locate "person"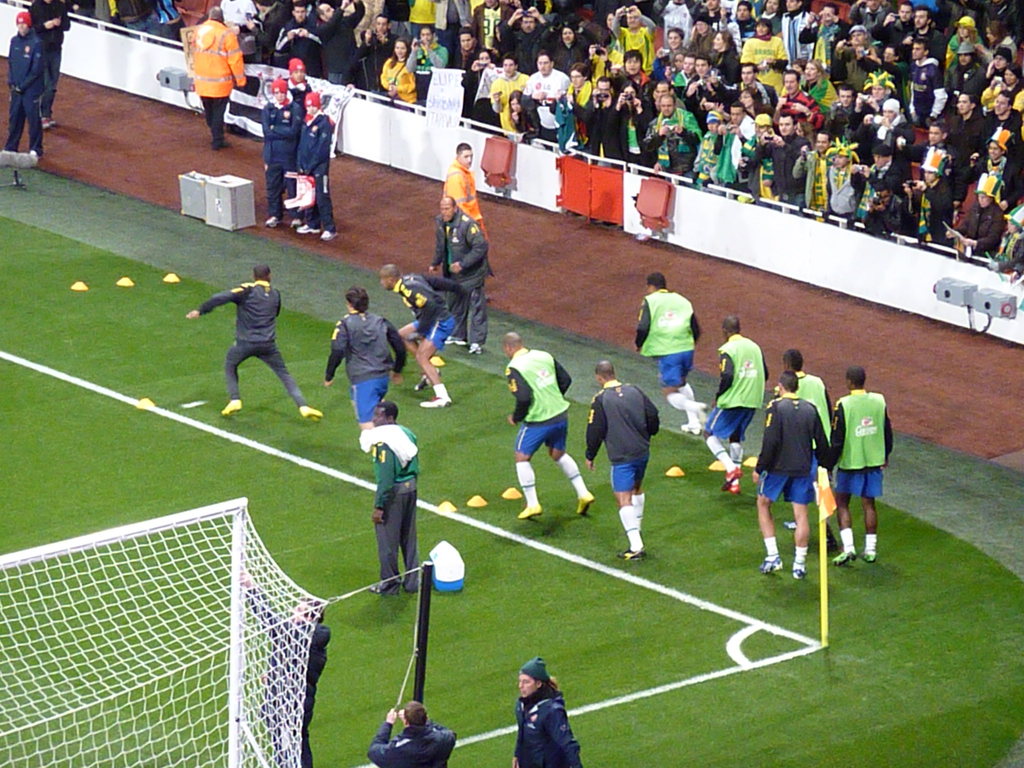
bbox=[184, 265, 323, 421]
